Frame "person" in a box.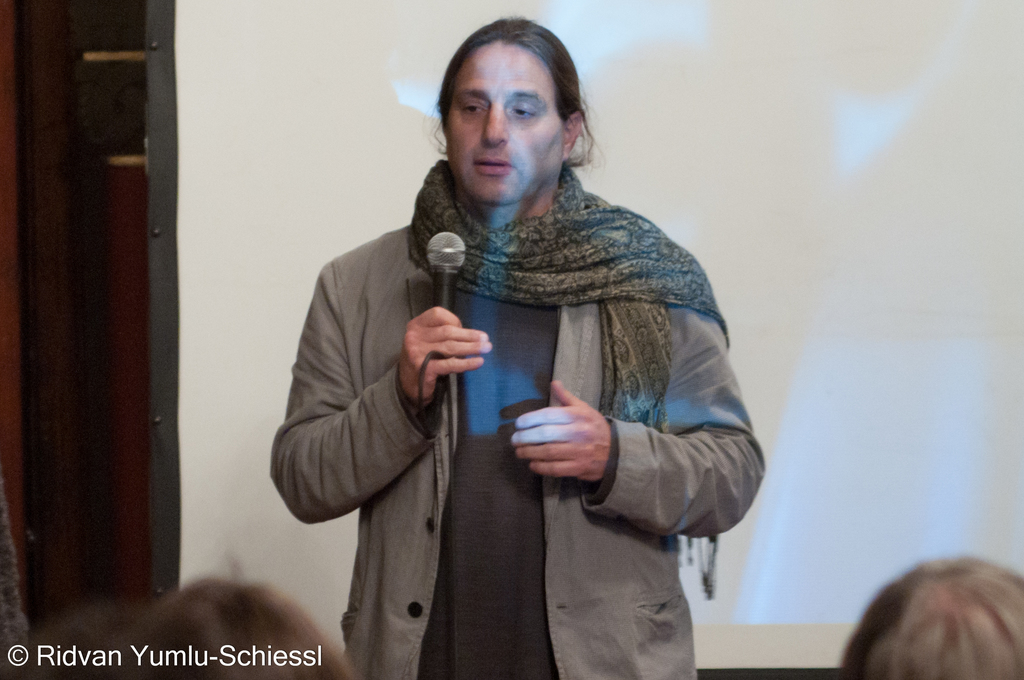
rect(822, 538, 1023, 679).
